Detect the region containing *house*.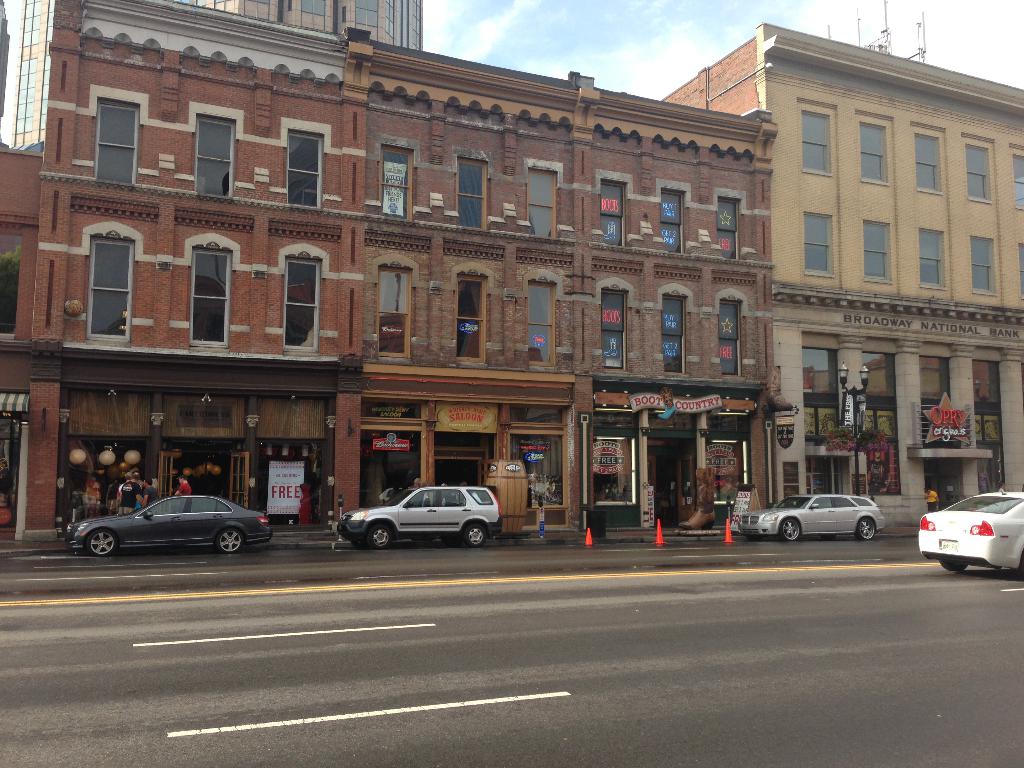
bbox(28, 20, 1014, 532).
